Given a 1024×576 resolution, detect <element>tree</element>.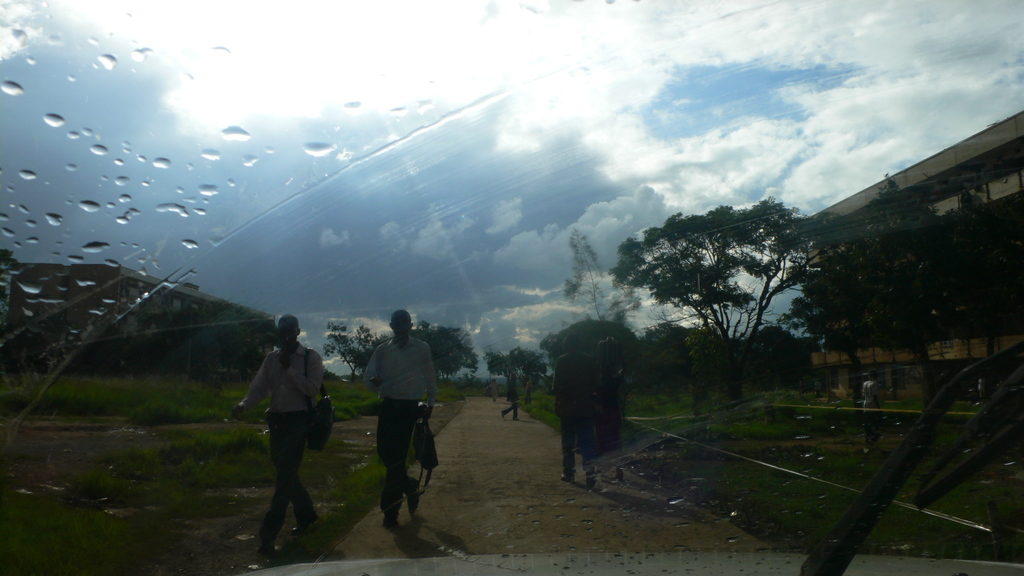
<bbox>639, 321, 698, 385</bbox>.
